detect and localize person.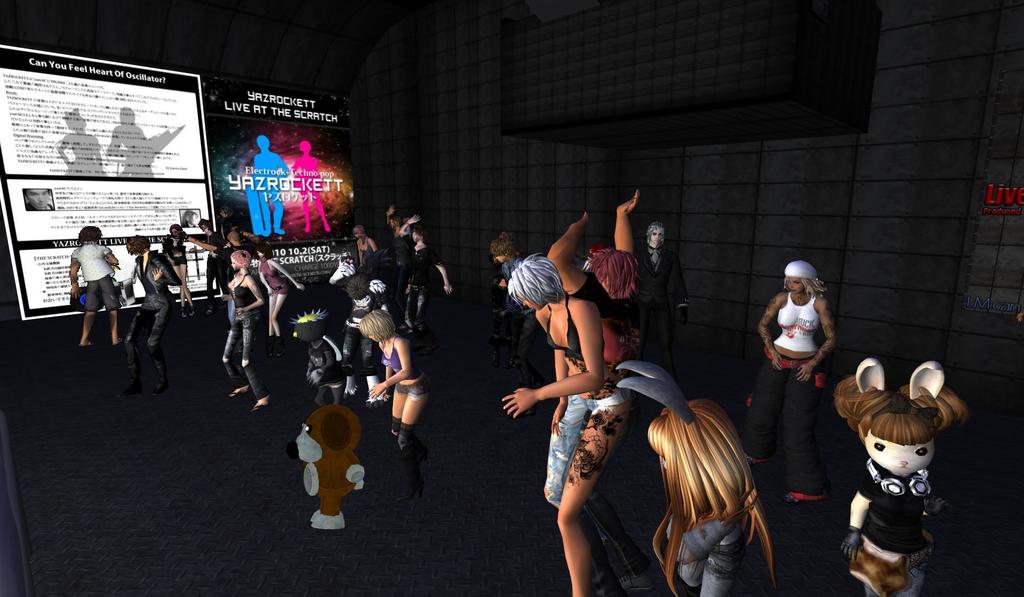
Localized at <bbox>479, 234, 545, 416</bbox>.
